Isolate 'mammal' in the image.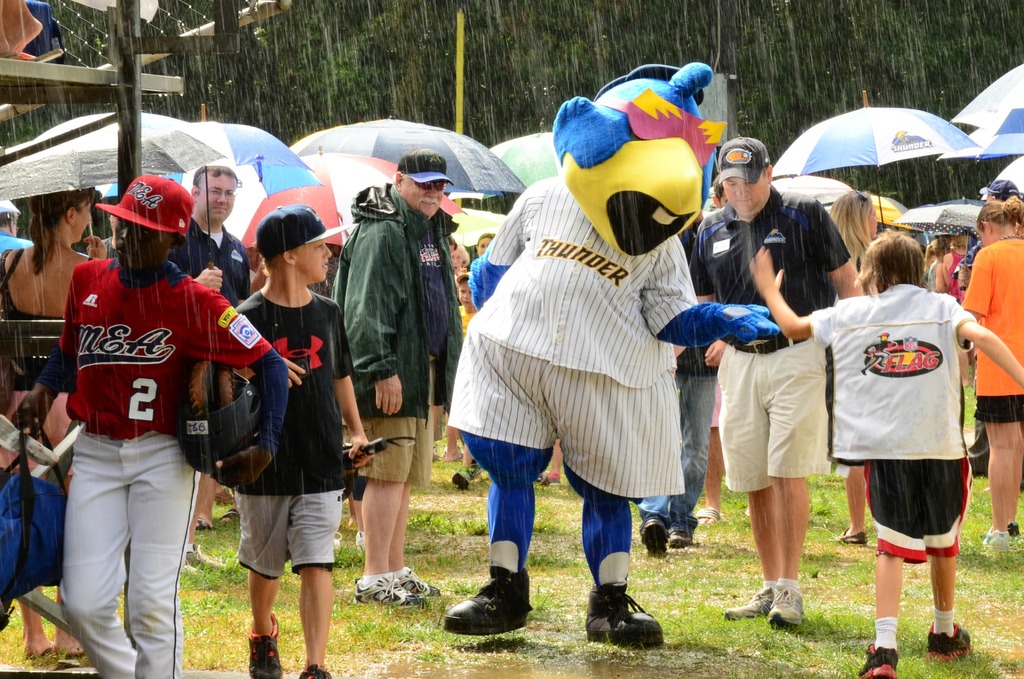
Isolated region: (447,272,479,489).
